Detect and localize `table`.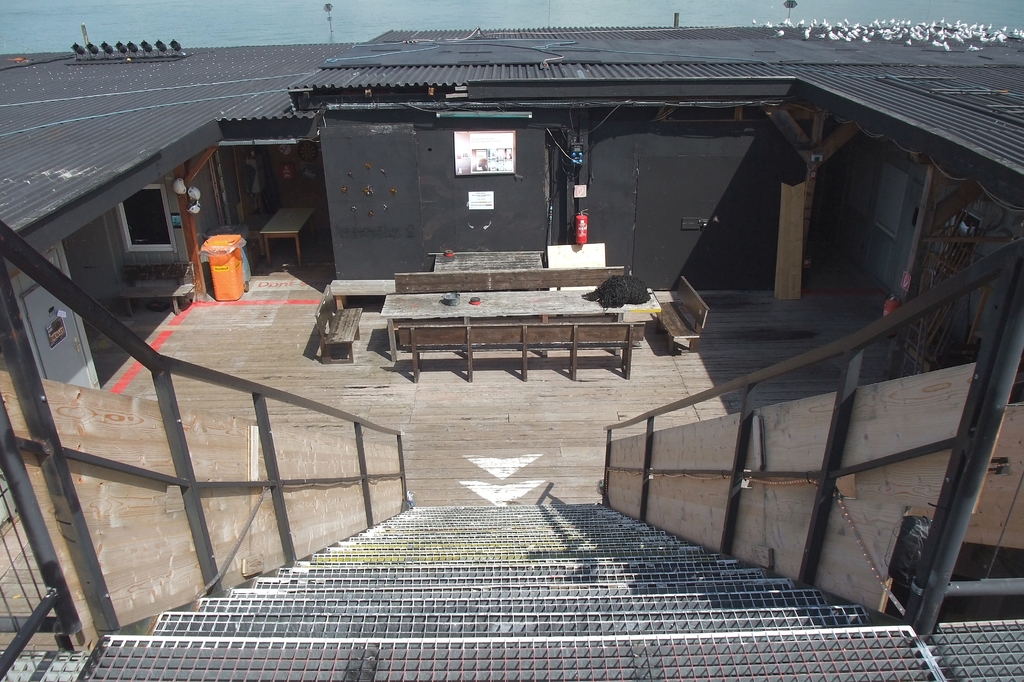
Localized at (320, 303, 365, 364).
